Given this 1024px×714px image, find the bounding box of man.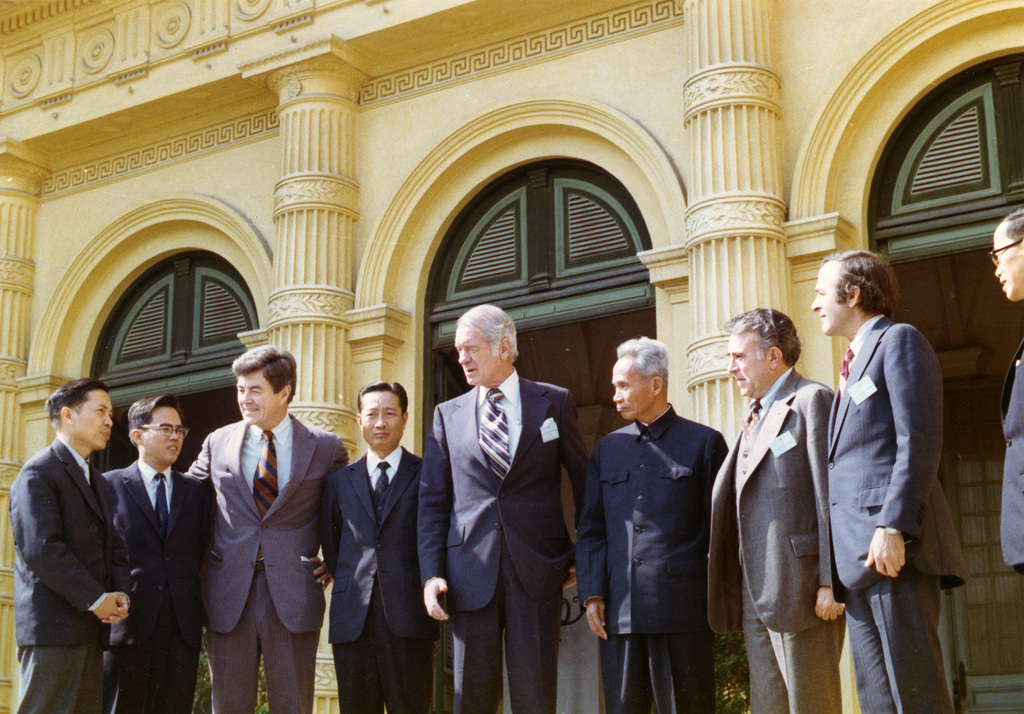
694 290 852 713.
